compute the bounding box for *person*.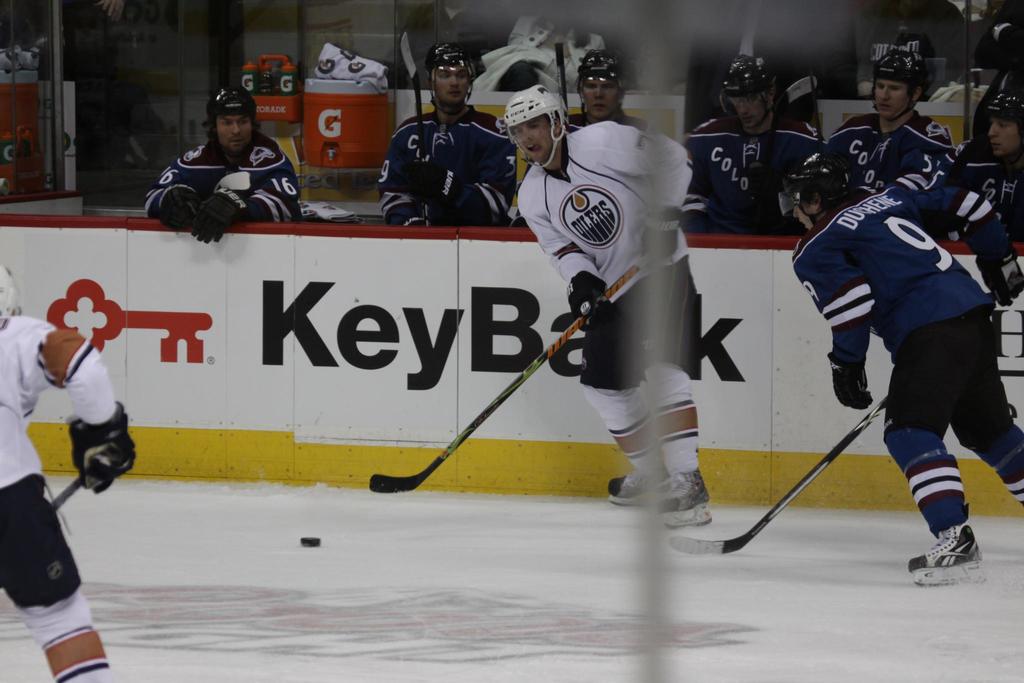
(145,92,296,248).
